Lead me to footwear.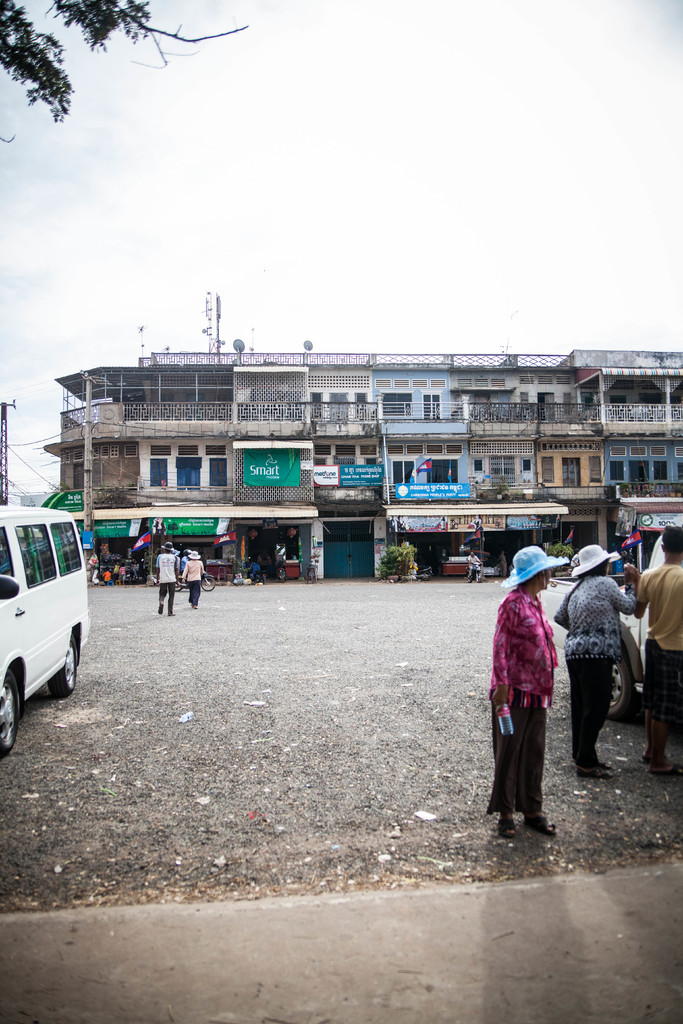
Lead to {"left": 497, "top": 810, "right": 518, "bottom": 838}.
